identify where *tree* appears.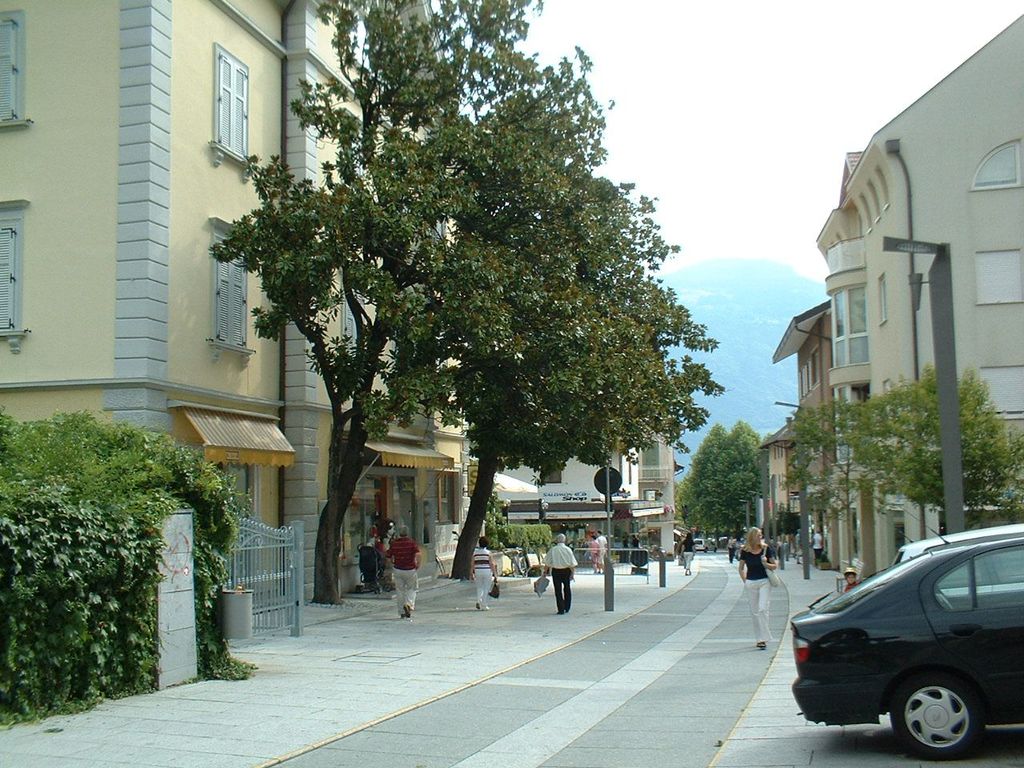
Appears at (709,416,771,560).
